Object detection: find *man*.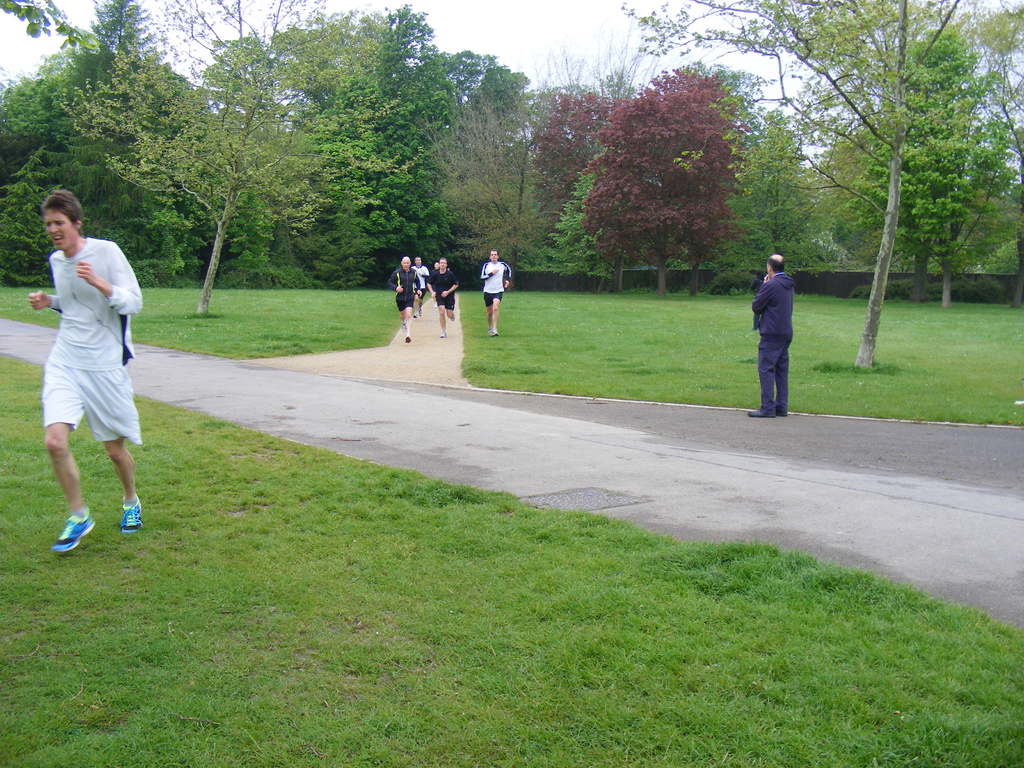
[x1=9, y1=153, x2=152, y2=572].
